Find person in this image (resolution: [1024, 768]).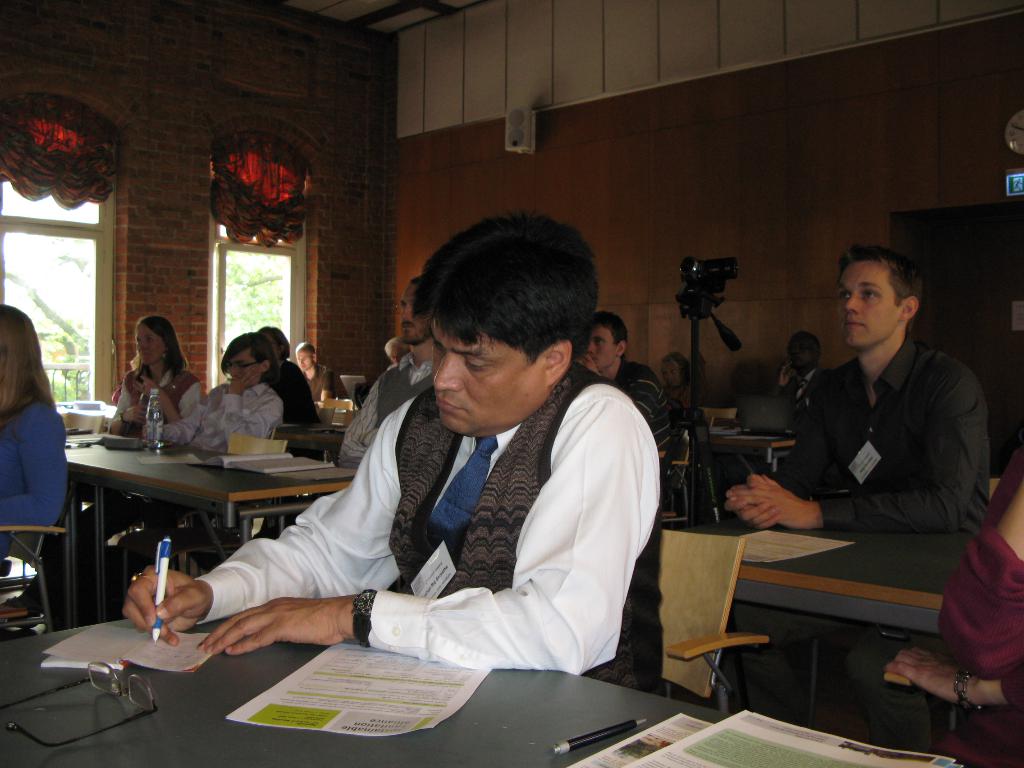
<bbox>191, 237, 659, 700</bbox>.
